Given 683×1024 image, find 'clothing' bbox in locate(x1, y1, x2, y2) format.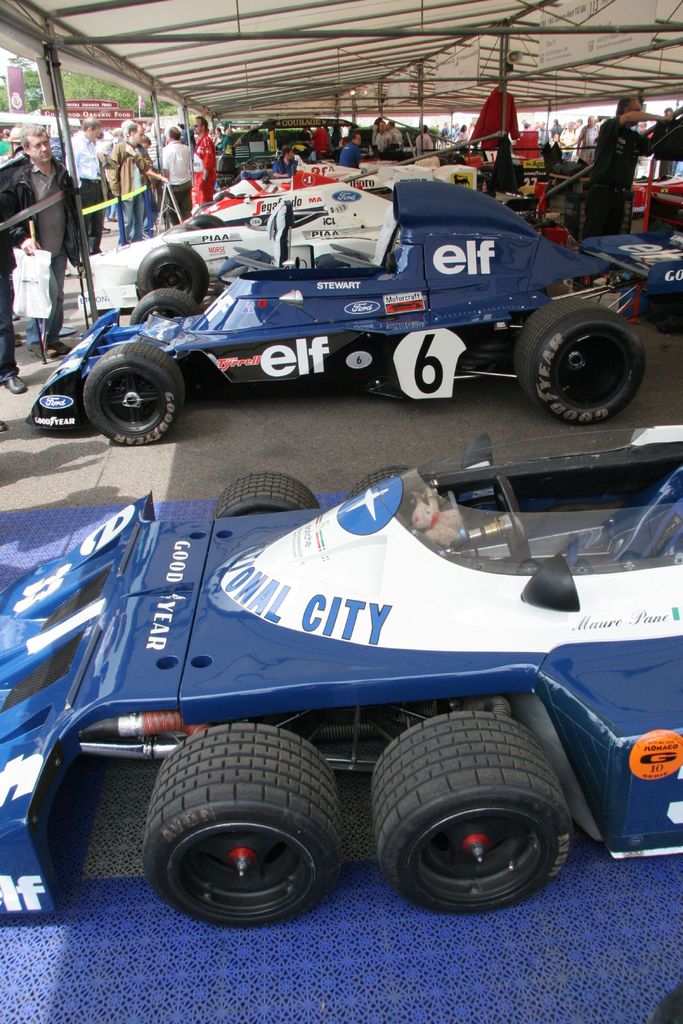
locate(70, 138, 102, 244).
